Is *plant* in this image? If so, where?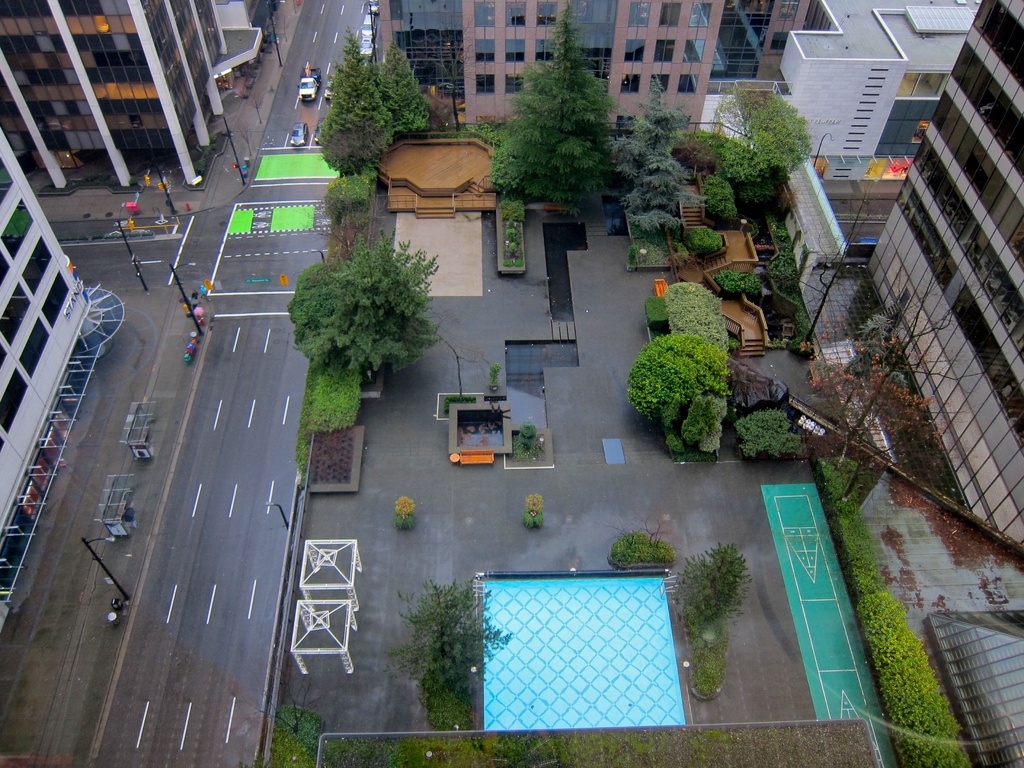
Yes, at {"left": 504, "top": 259, "right": 513, "bottom": 267}.
